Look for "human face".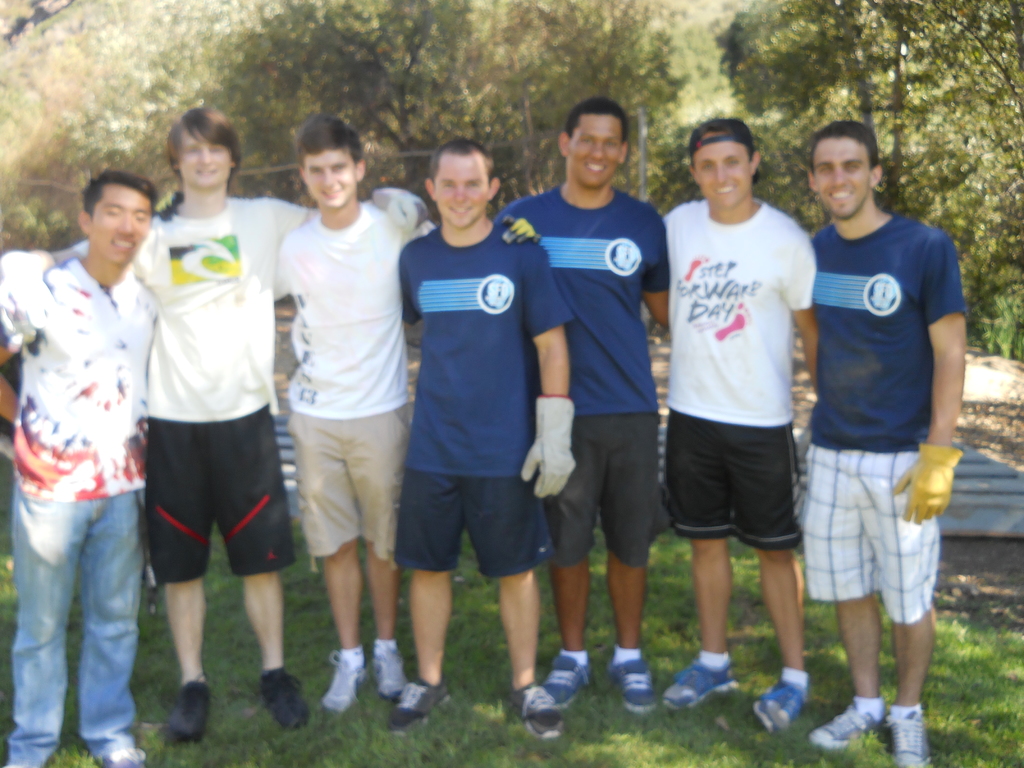
Found: 310/149/351/209.
